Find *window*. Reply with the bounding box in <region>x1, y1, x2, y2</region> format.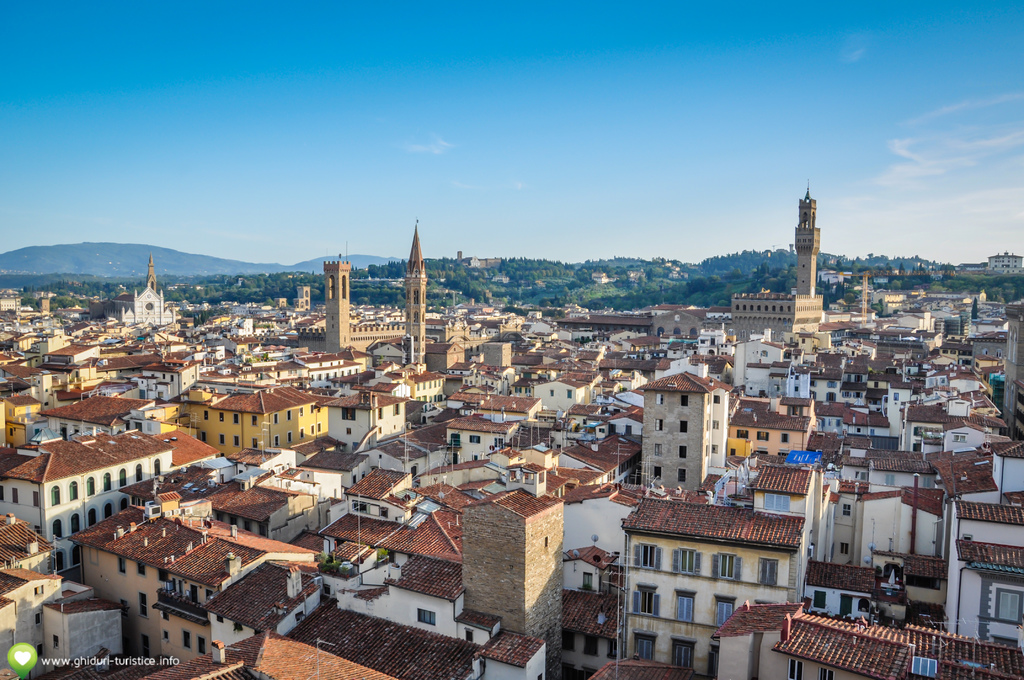
<region>817, 665, 836, 679</region>.
